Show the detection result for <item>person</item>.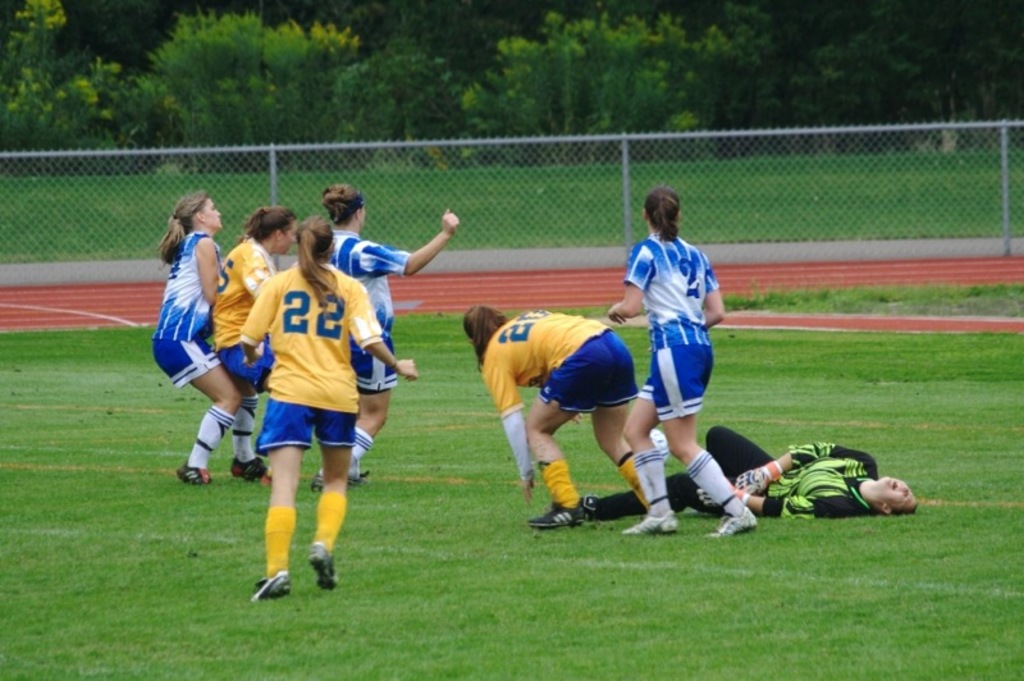
x1=311, y1=186, x2=447, y2=497.
